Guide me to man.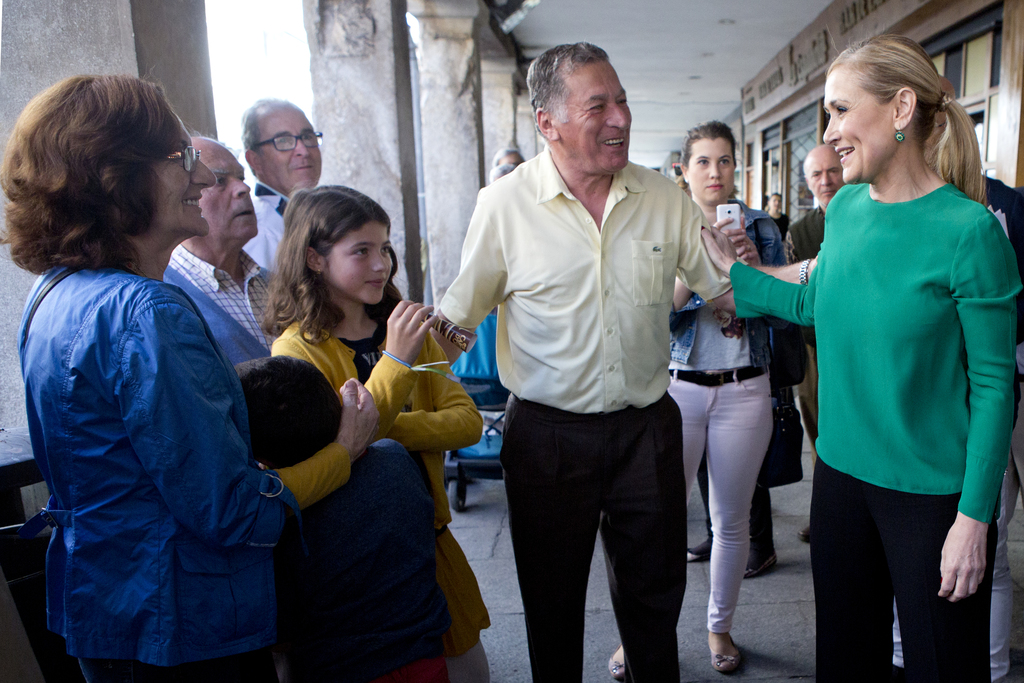
Guidance: BBox(787, 144, 844, 259).
